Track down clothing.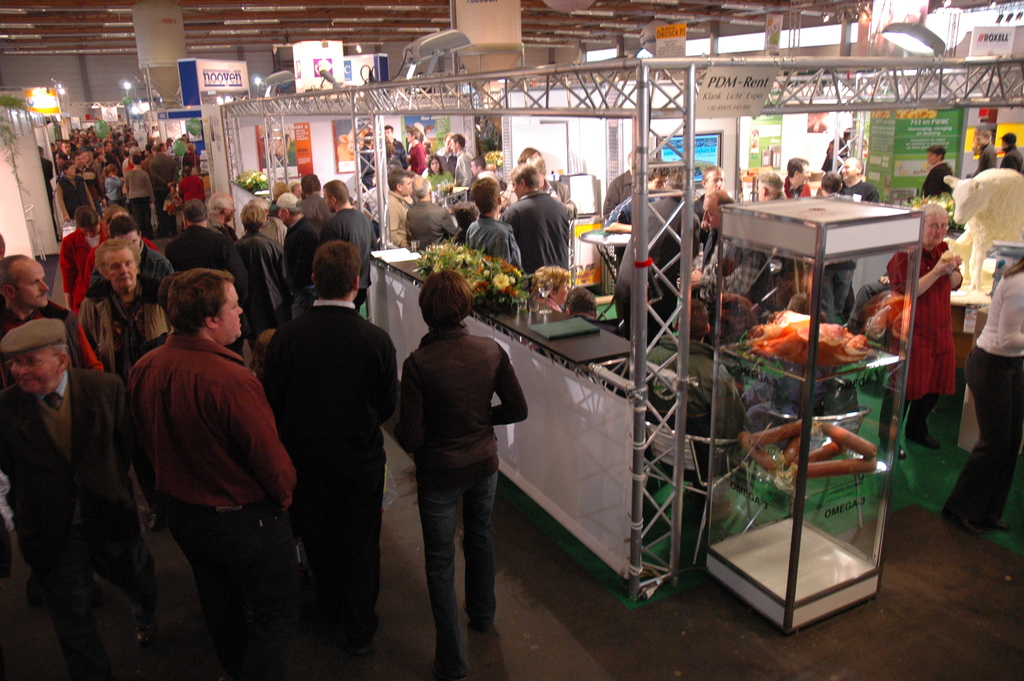
Tracked to bbox=[407, 275, 533, 673].
